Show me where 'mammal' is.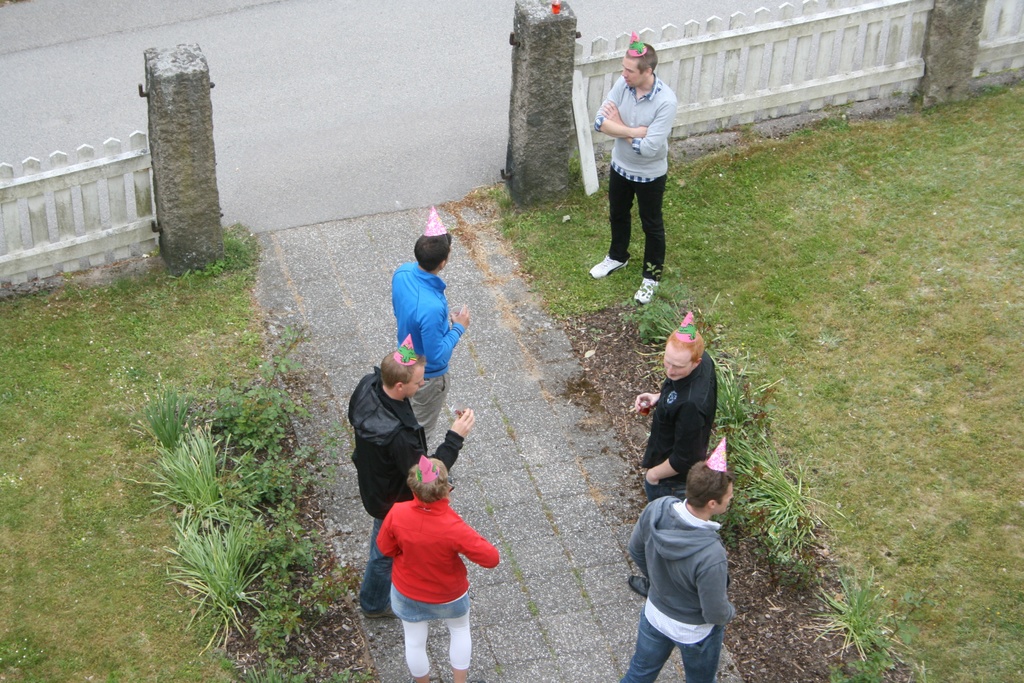
'mammal' is at 391/203/470/440.
